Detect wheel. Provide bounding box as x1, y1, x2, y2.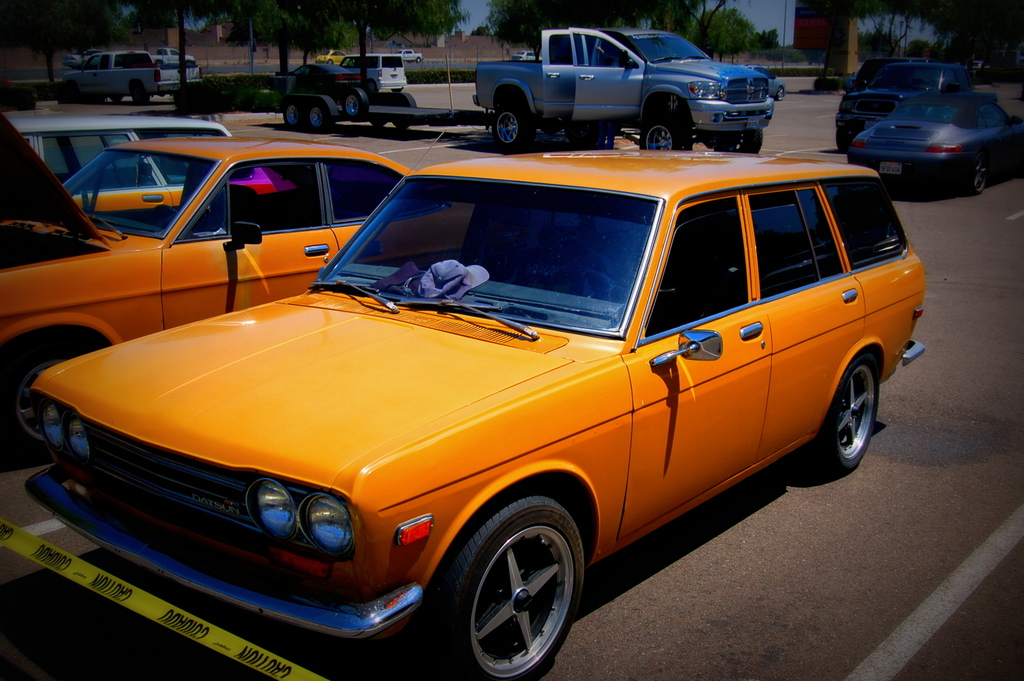
340, 88, 369, 121.
